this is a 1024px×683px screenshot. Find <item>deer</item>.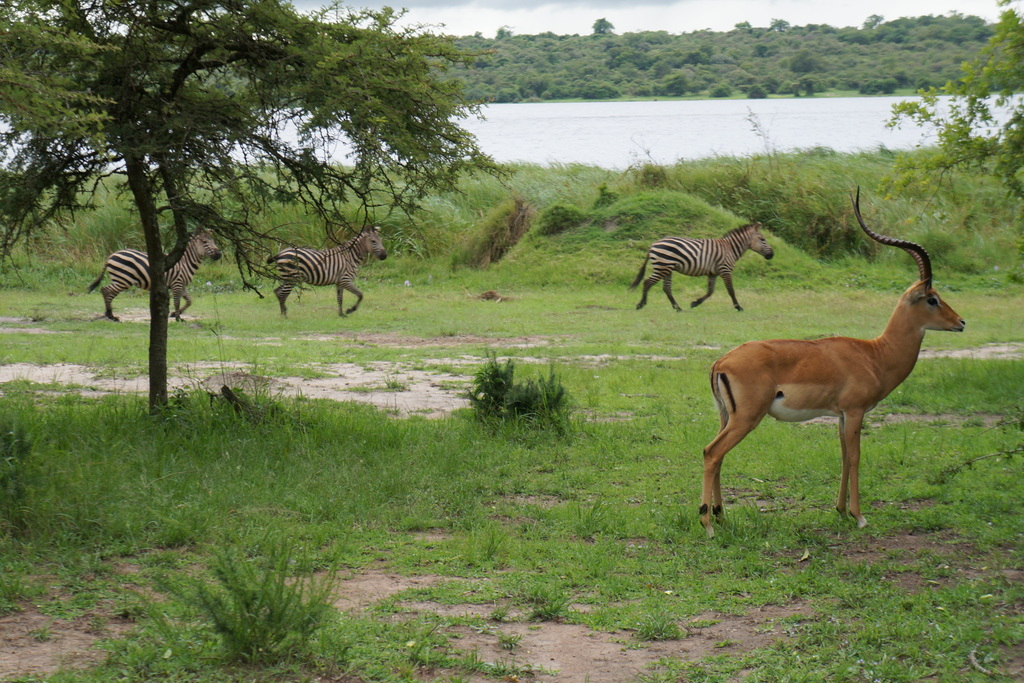
Bounding box: box=[707, 184, 966, 526].
